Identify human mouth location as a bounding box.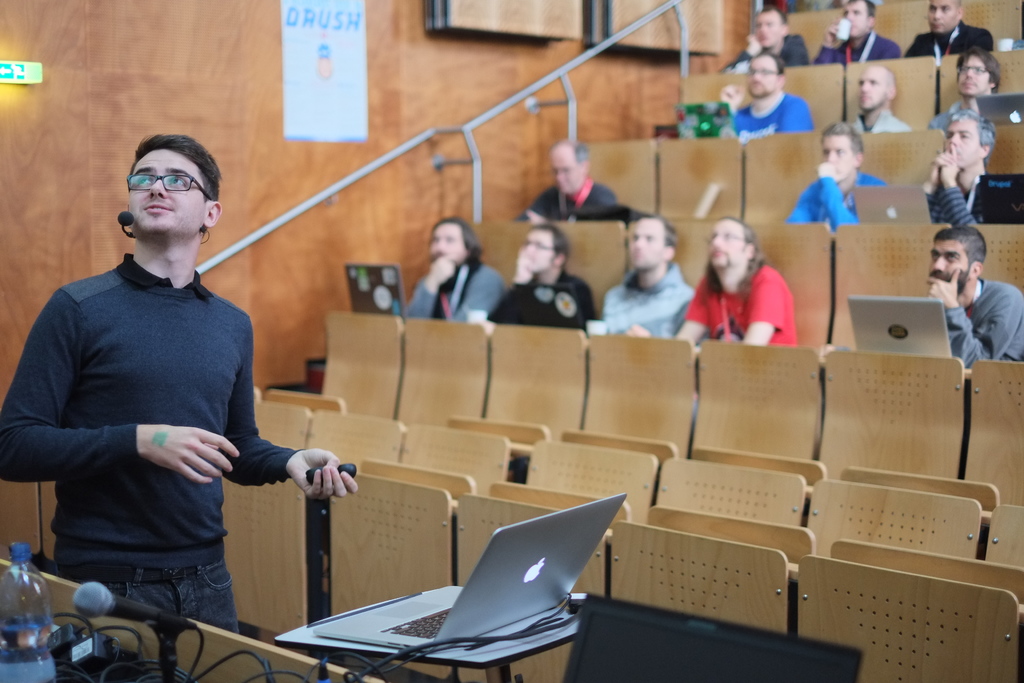
<region>932, 22, 942, 31</region>.
